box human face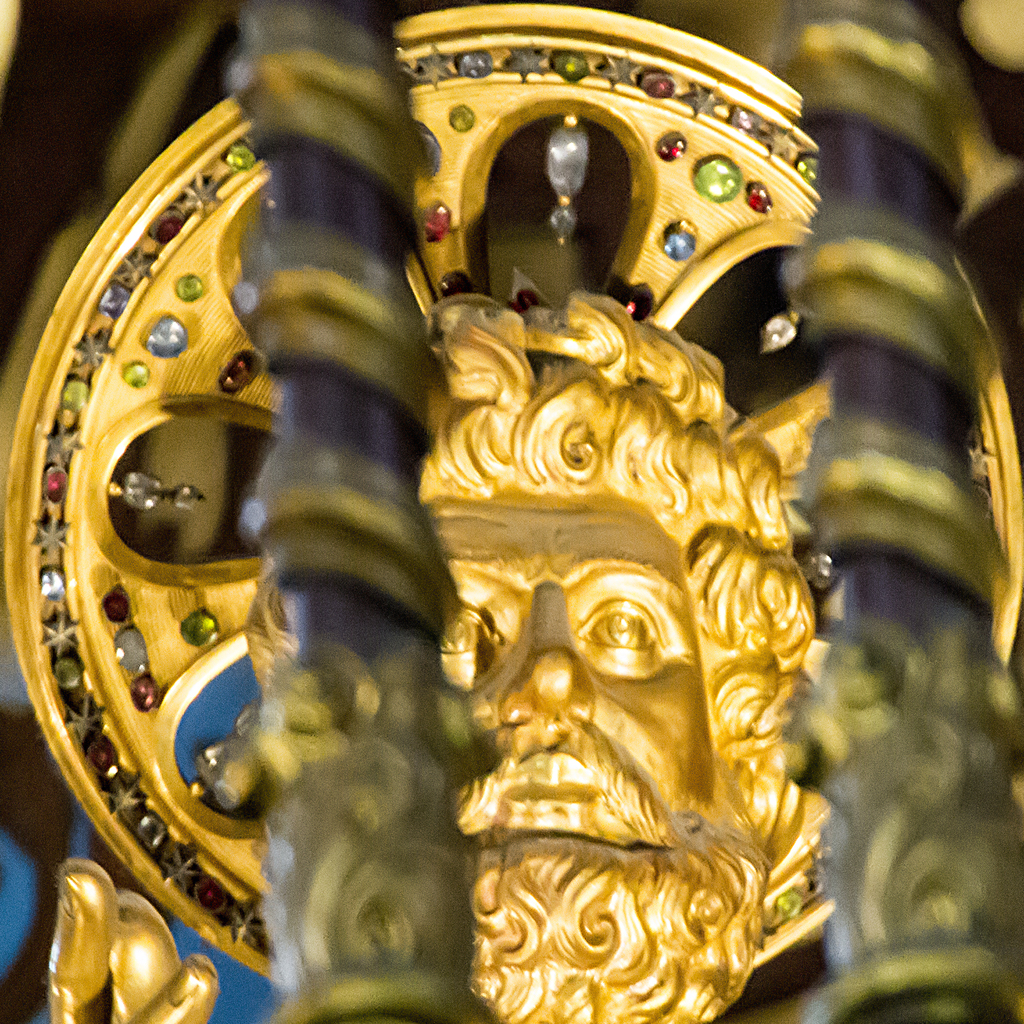
rect(424, 495, 705, 874)
